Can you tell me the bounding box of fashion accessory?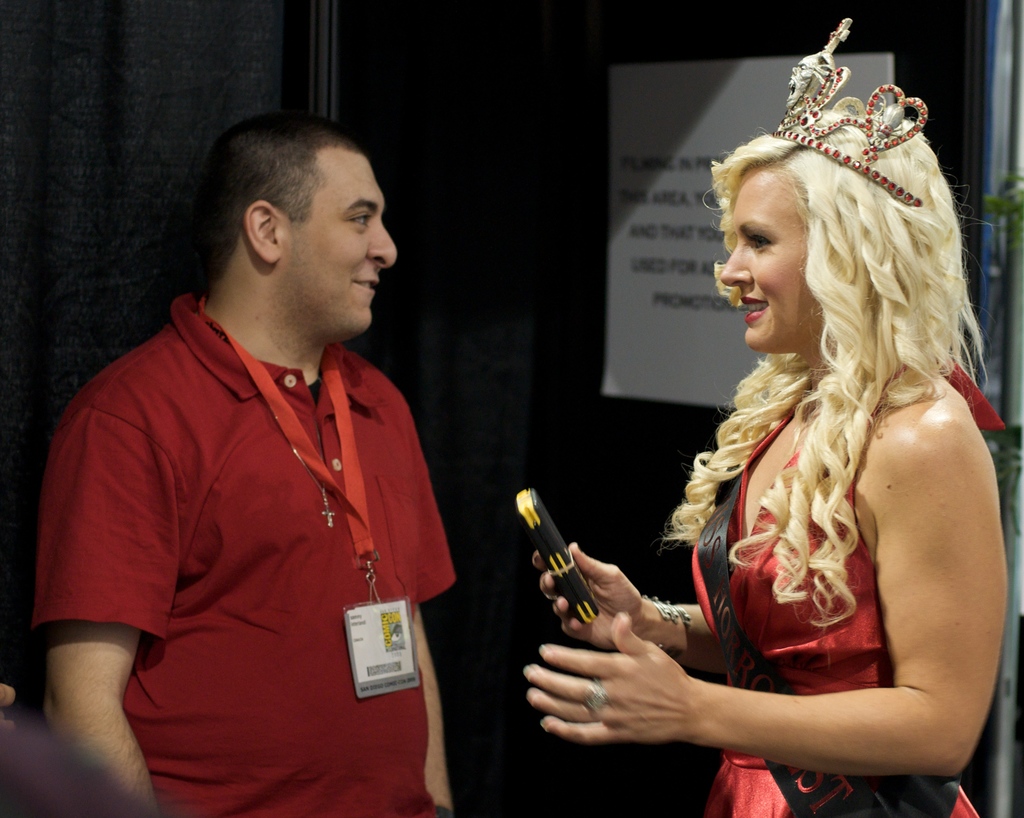
[left=275, top=407, right=336, bottom=529].
